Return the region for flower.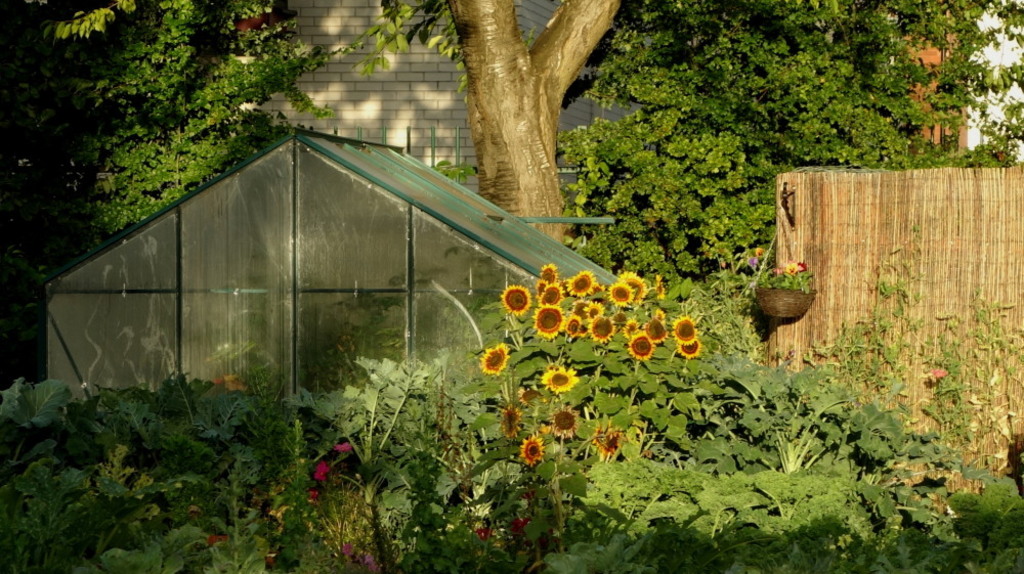
crop(503, 401, 519, 440).
